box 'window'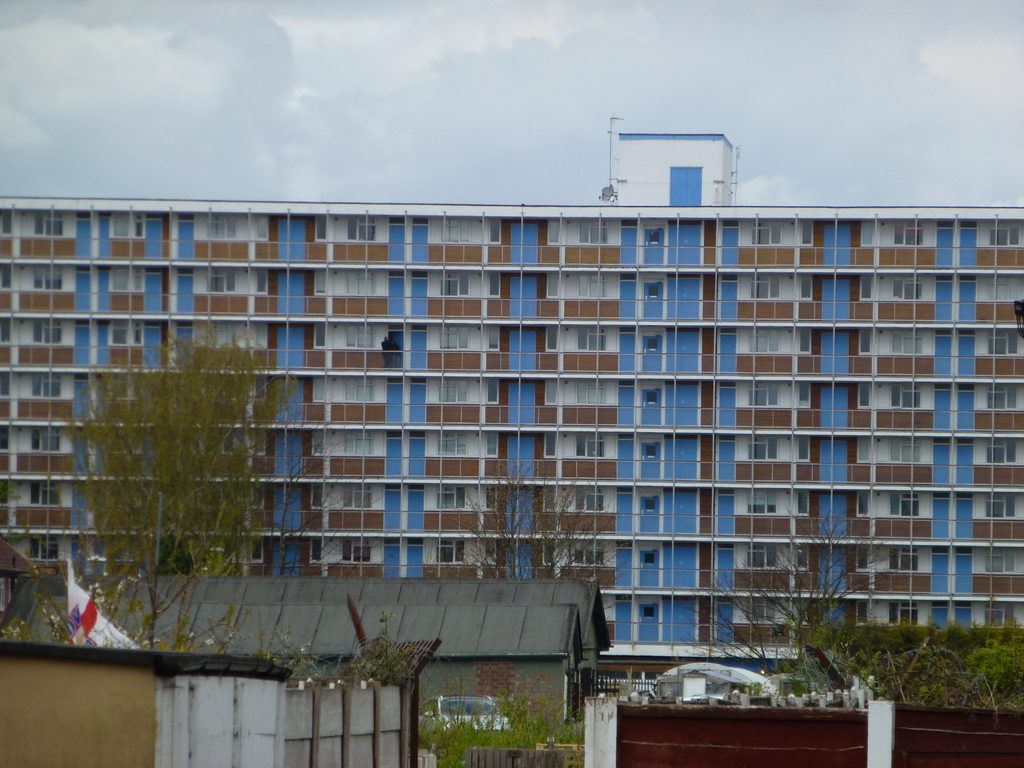
{"x1": 736, "y1": 324, "x2": 814, "y2": 380}
